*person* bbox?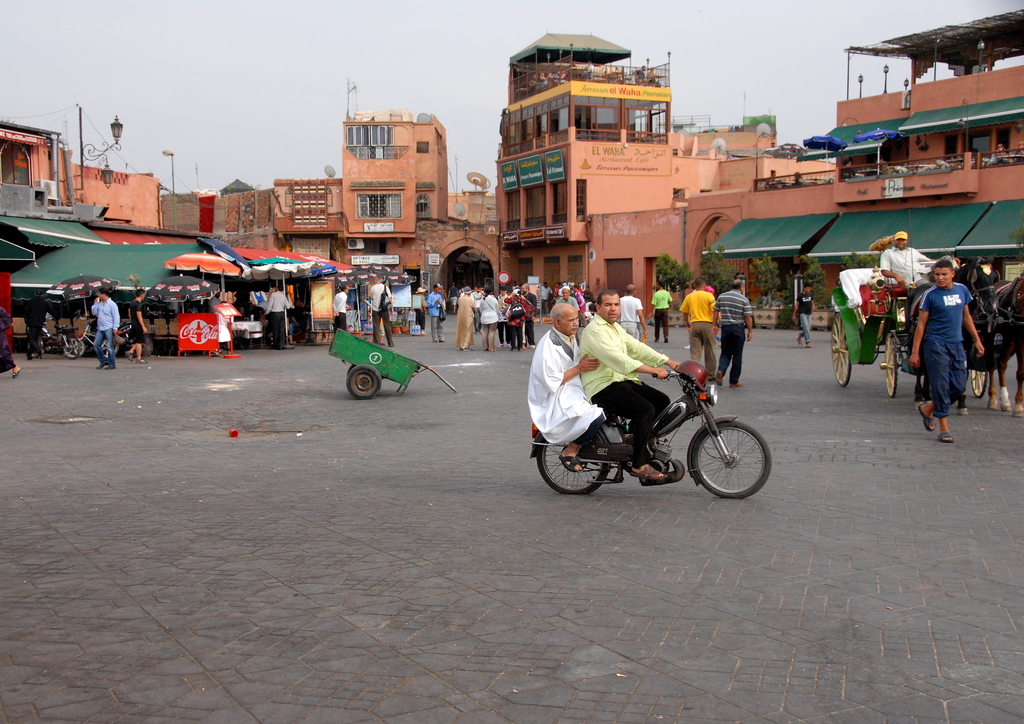
bbox=(425, 284, 444, 346)
